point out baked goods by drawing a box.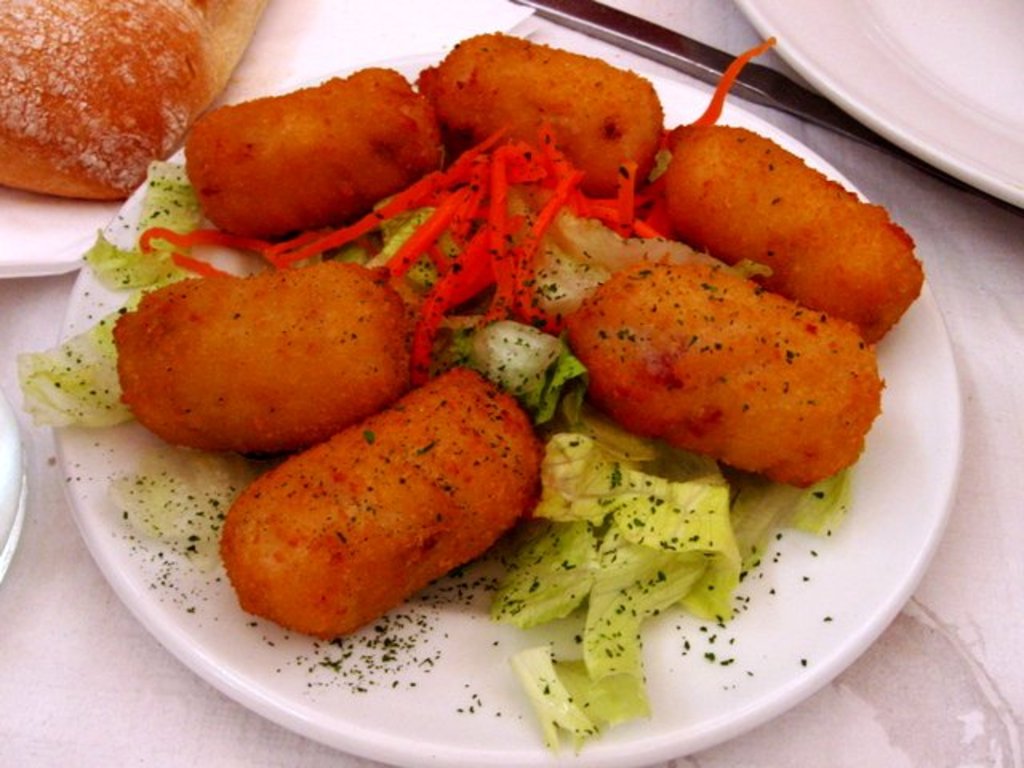
<region>656, 117, 930, 349</region>.
